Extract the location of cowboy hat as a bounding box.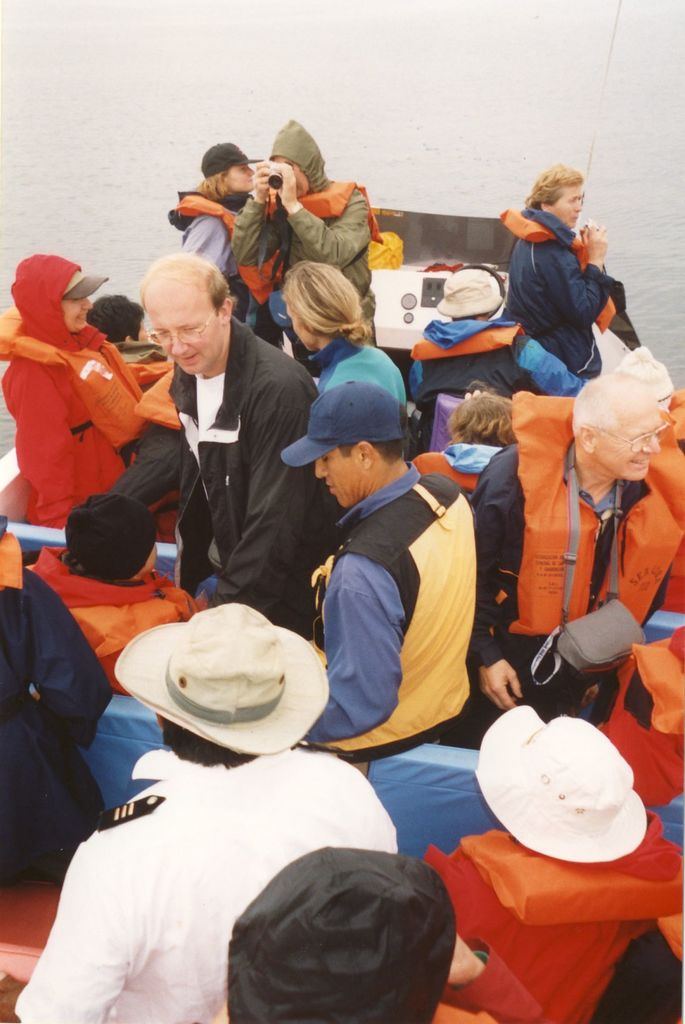
select_region(479, 705, 652, 858).
